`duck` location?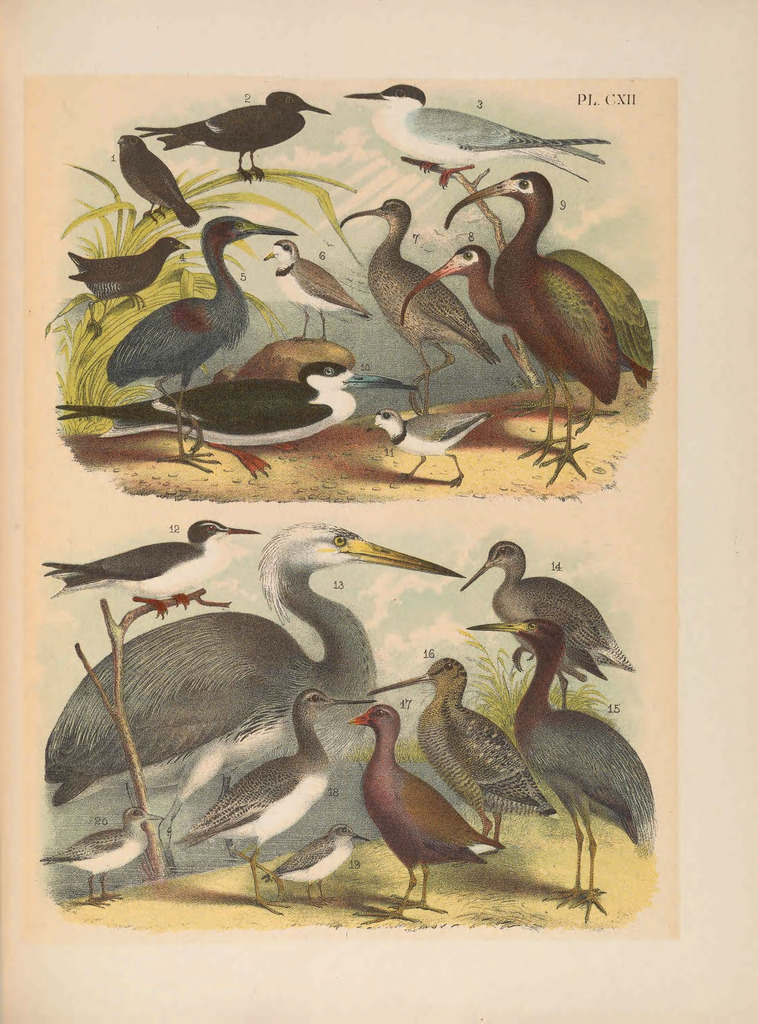
bbox(421, 149, 652, 394)
